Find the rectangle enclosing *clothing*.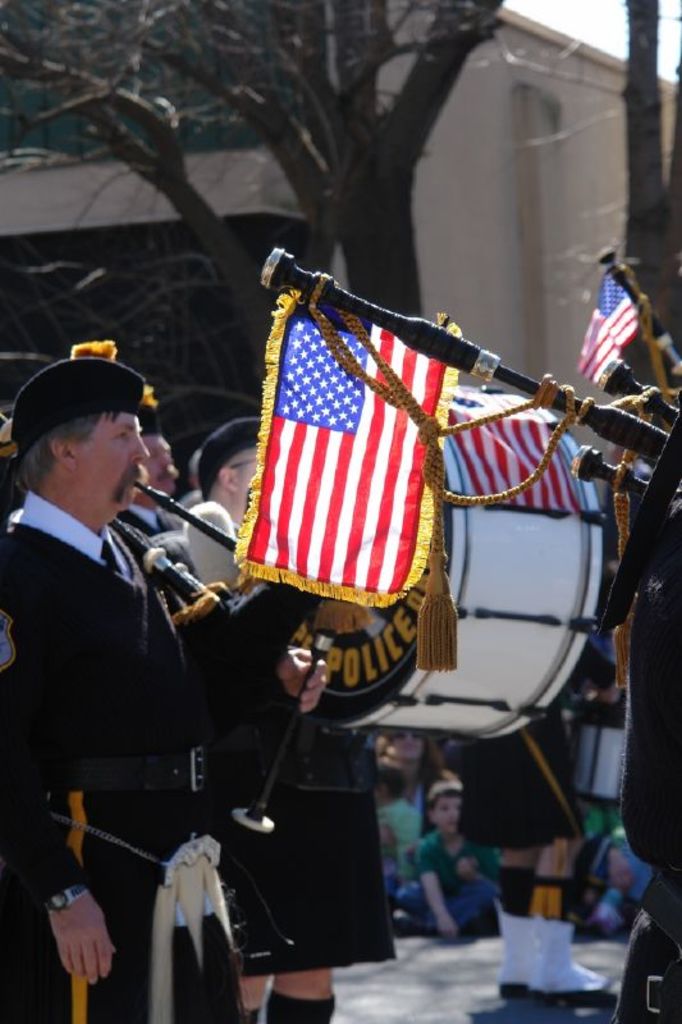
left=403, top=836, right=491, bottom=916.
